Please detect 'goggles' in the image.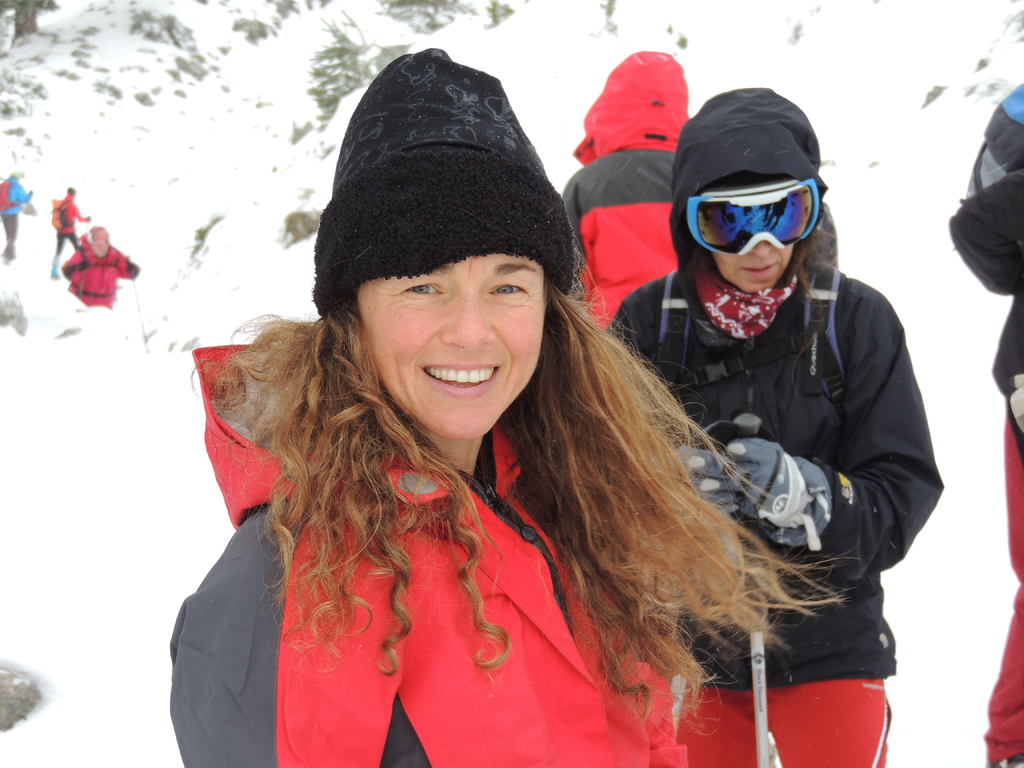
locate(689, 177, 820, 256).
